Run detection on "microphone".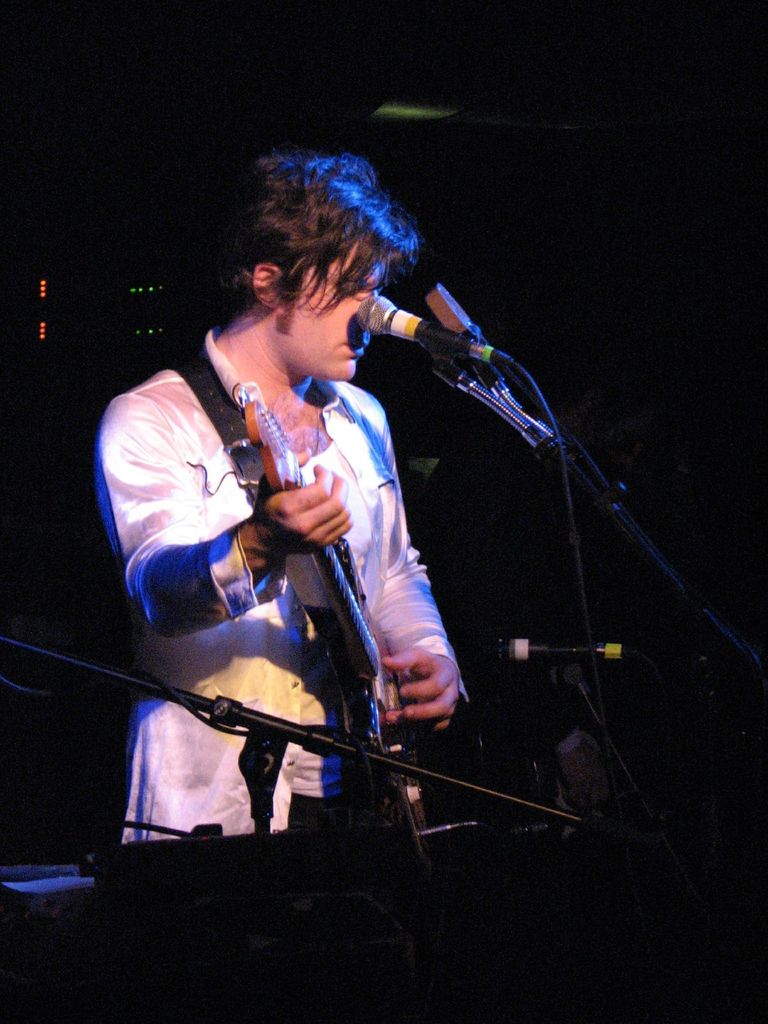
Result: bbox=[355, 294, 488, 360].
